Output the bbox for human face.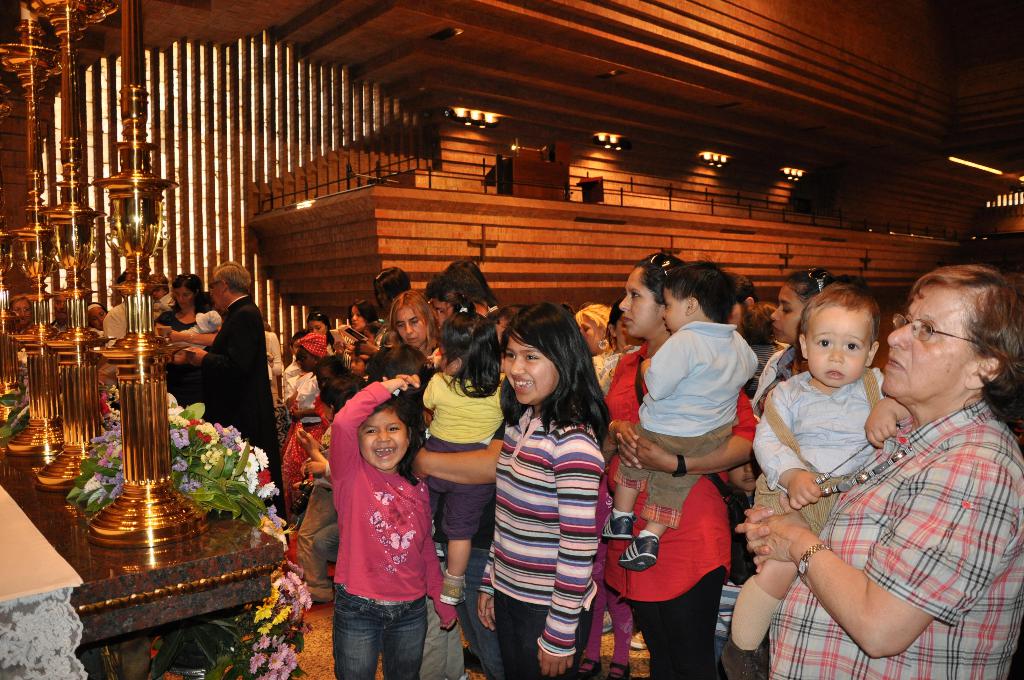
397/302/438/353.
